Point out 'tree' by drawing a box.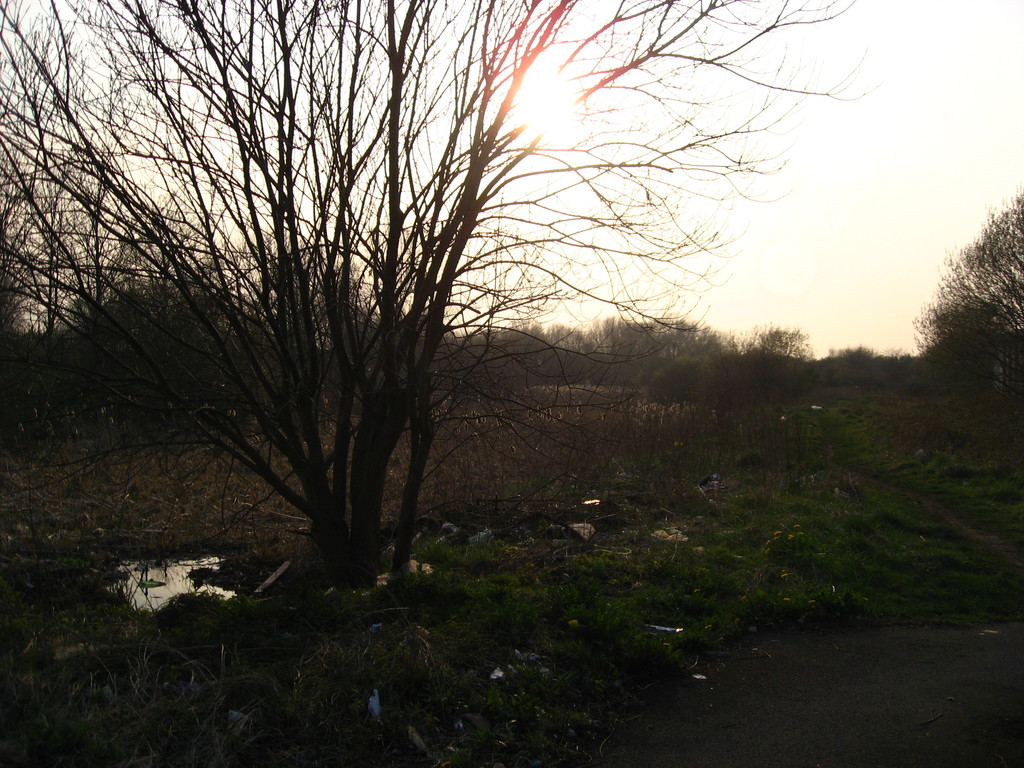
913, 193, 1023, 436.
